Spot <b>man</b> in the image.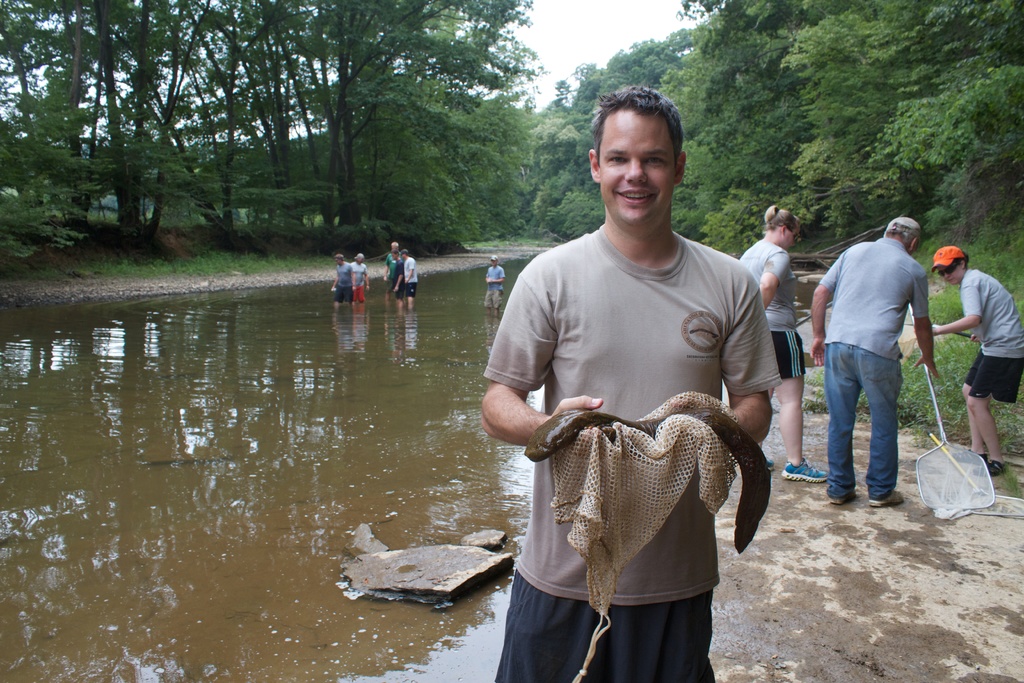
<b>man</b> found at x1=499 y1=118 x2=792 y2=665.
